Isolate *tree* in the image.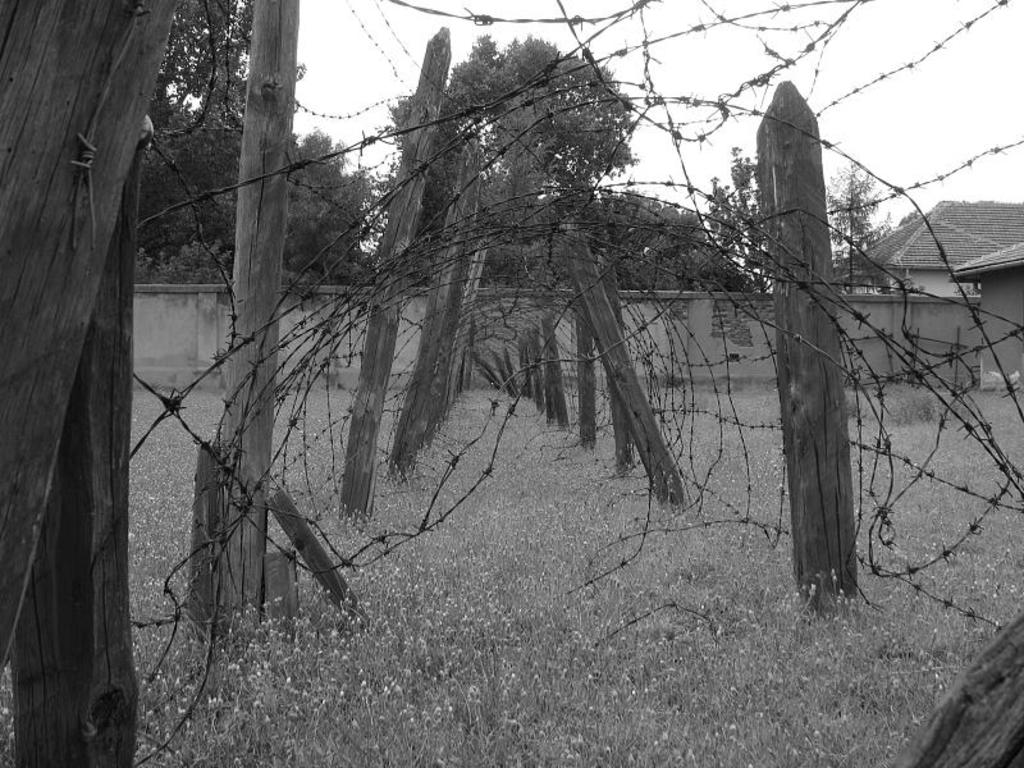
Isolated region: {"x1": 600, "y1": 196, "x2": 769, "y2": 291}.
